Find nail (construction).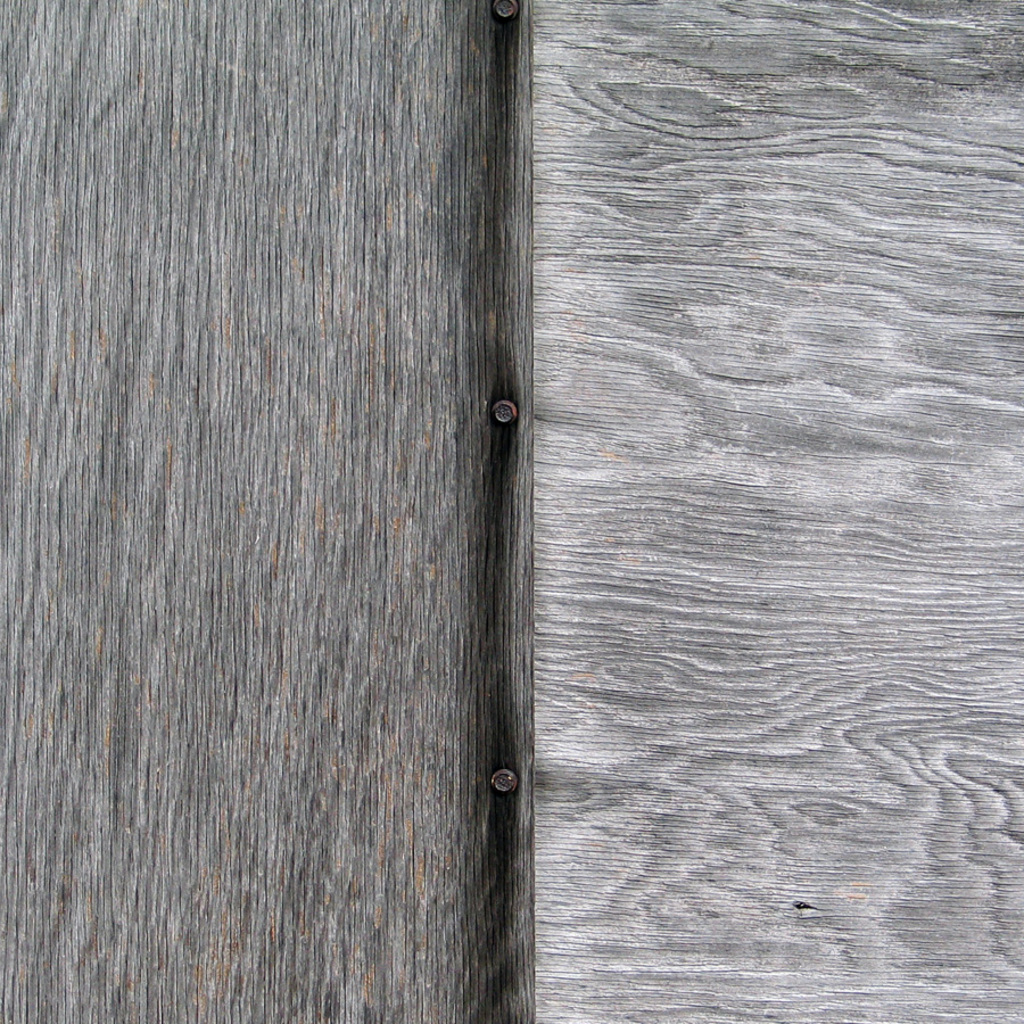
486:0:518:19.
